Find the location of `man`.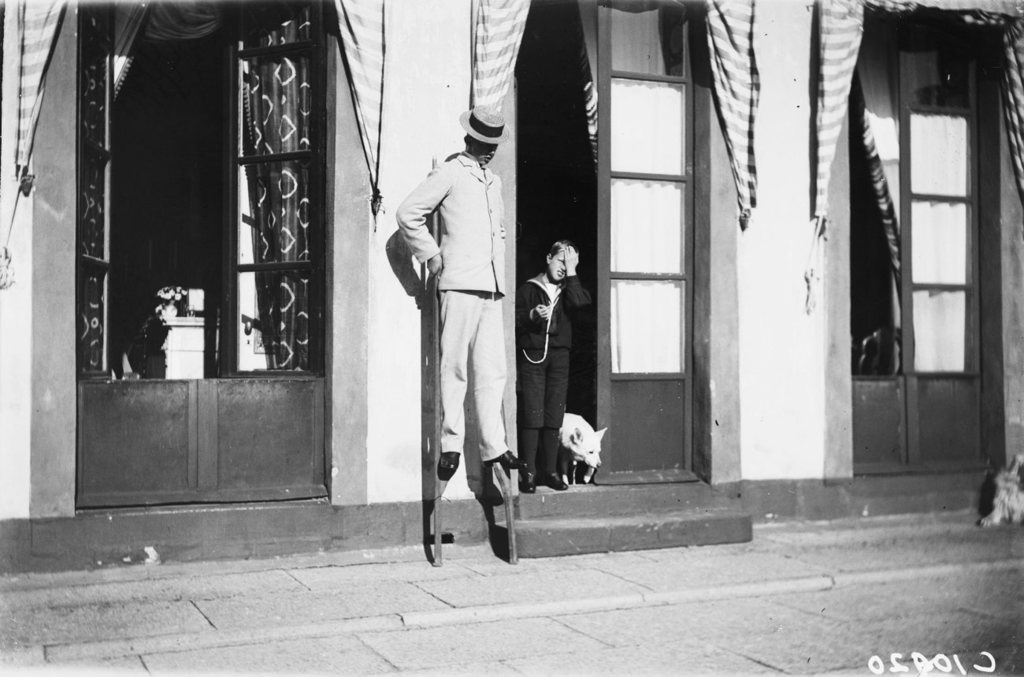
Location: 390:94:518:484.
